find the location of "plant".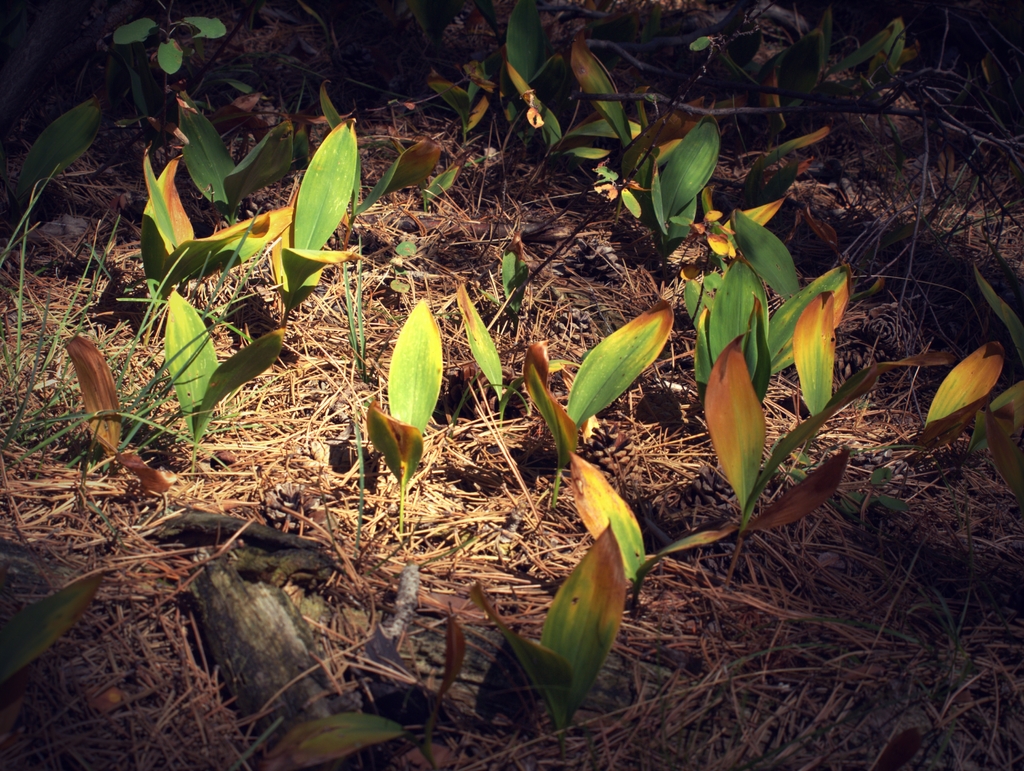
Location: [70,330,164,501].
